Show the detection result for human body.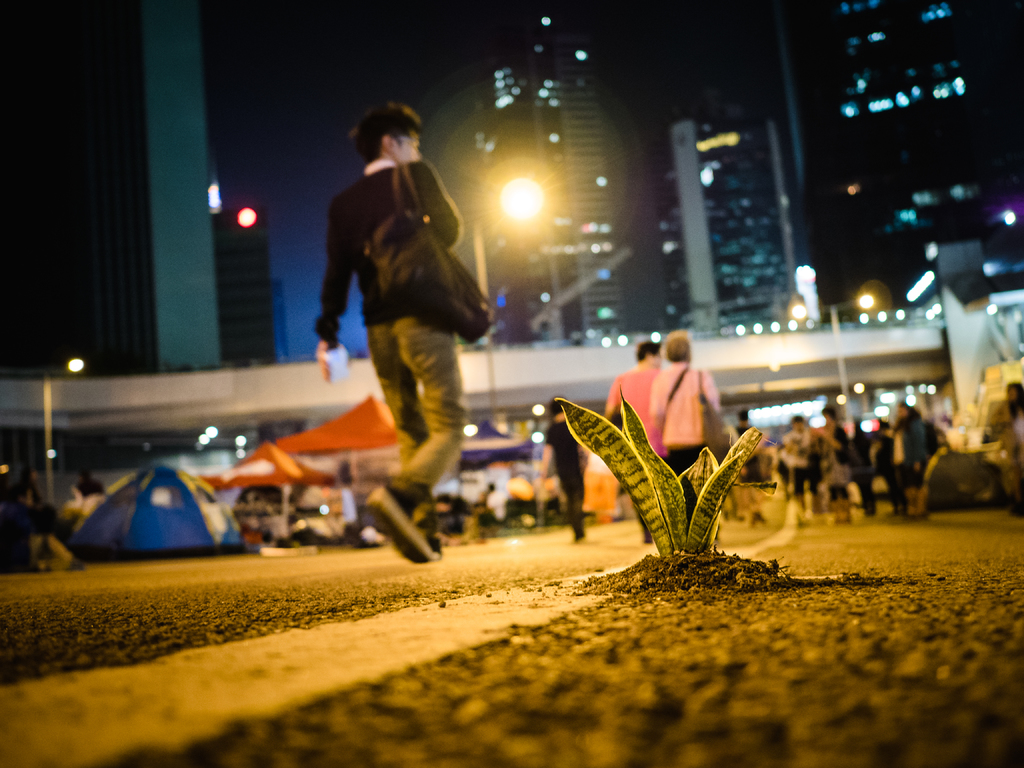
{"left": 784, "top": 409, "right": 809, "bottom": 523}.
